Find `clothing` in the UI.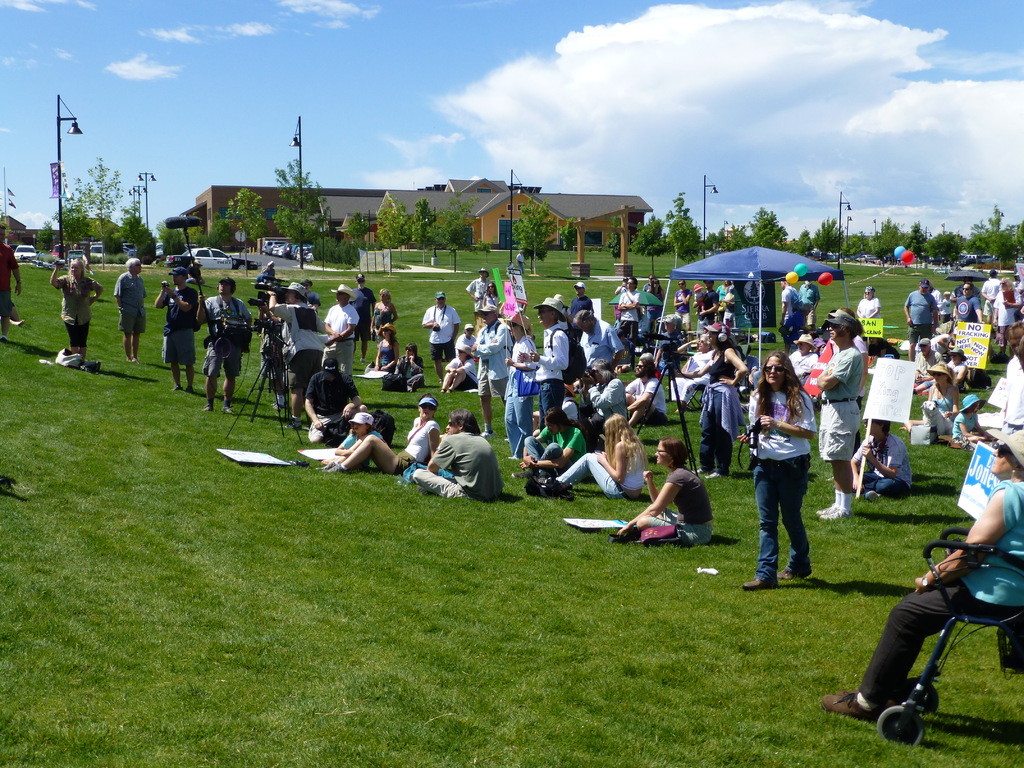
UI element at 803 334 836 405.
